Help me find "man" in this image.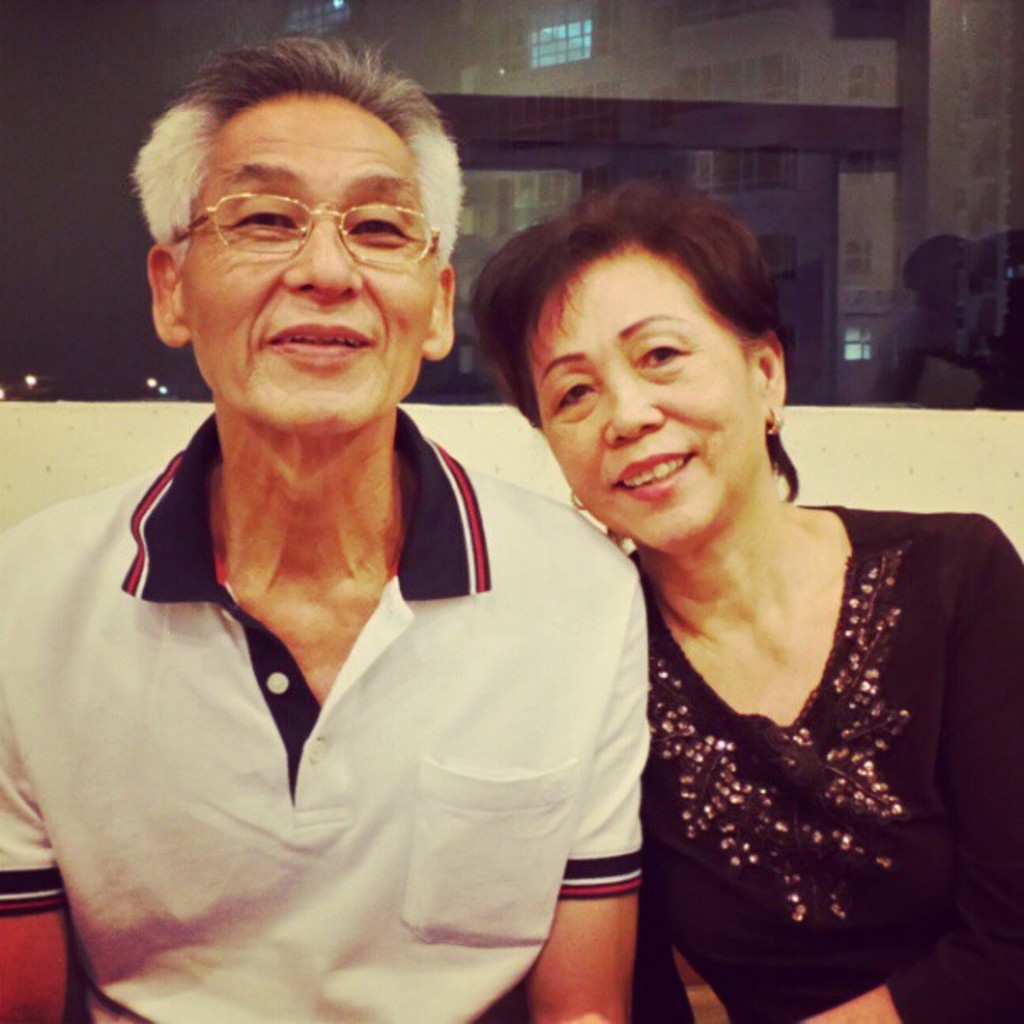
Found it: crop(2, 35, 658, 1021).
